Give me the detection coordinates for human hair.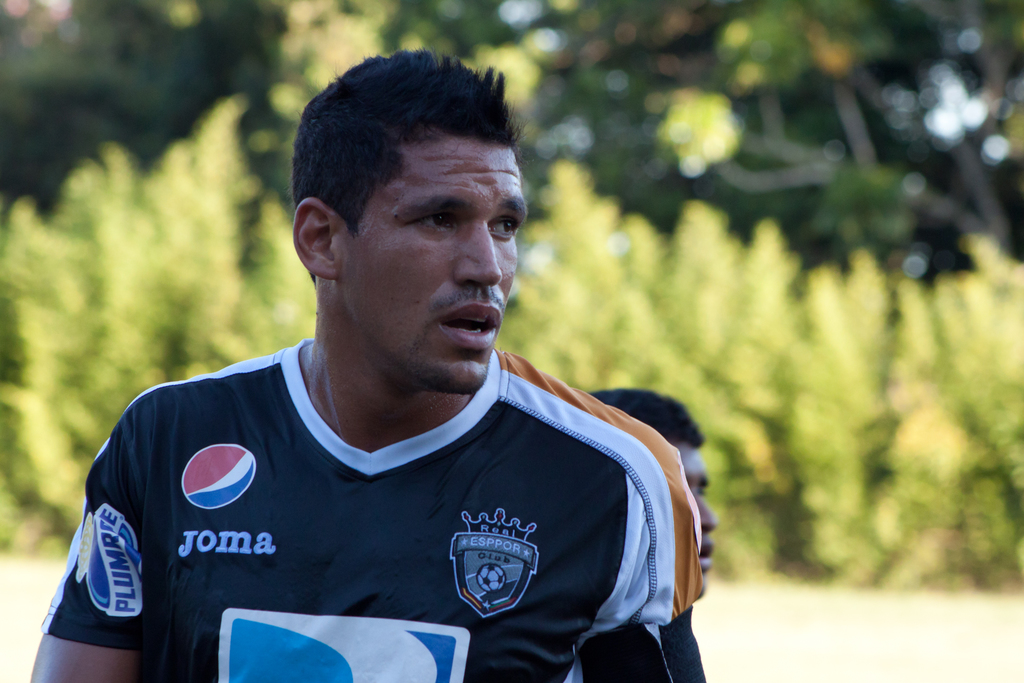
(279,44,515,339).
